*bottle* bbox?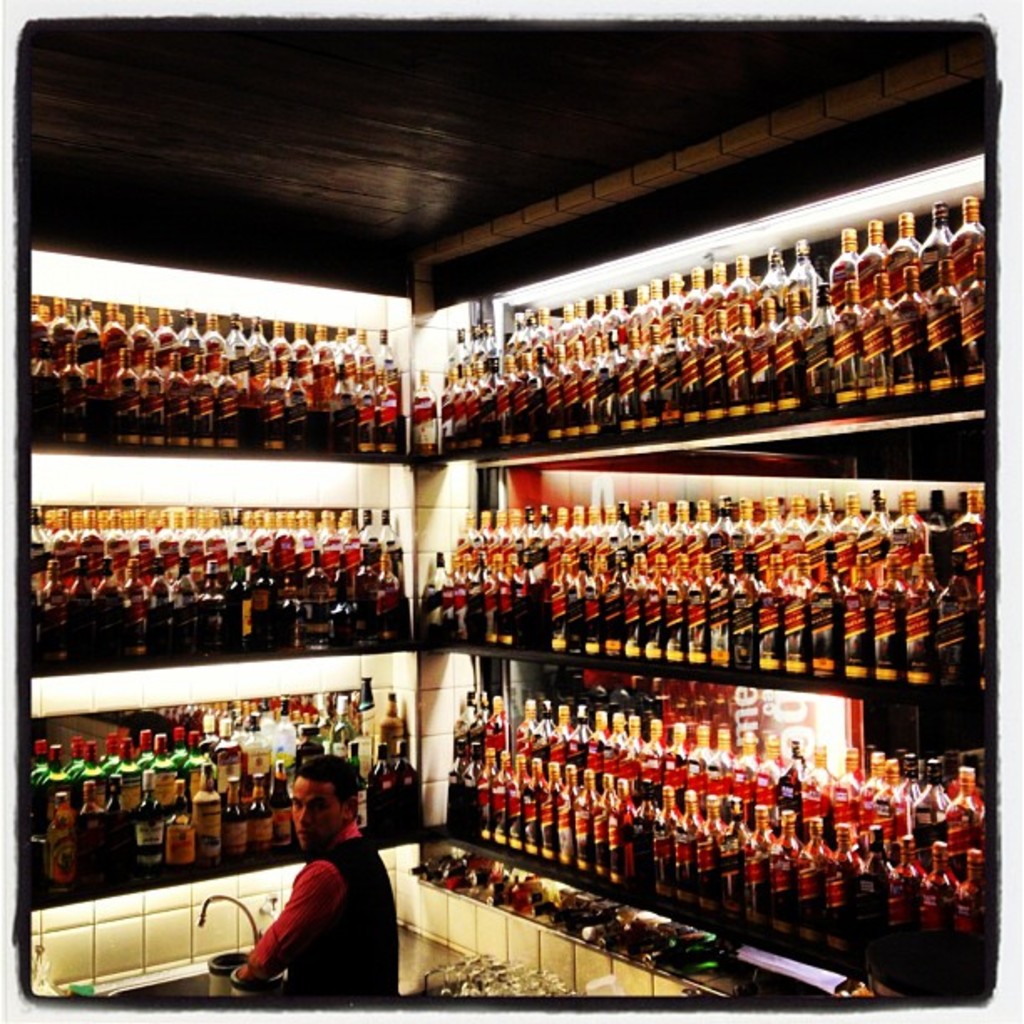
522, 351, 545, 443
